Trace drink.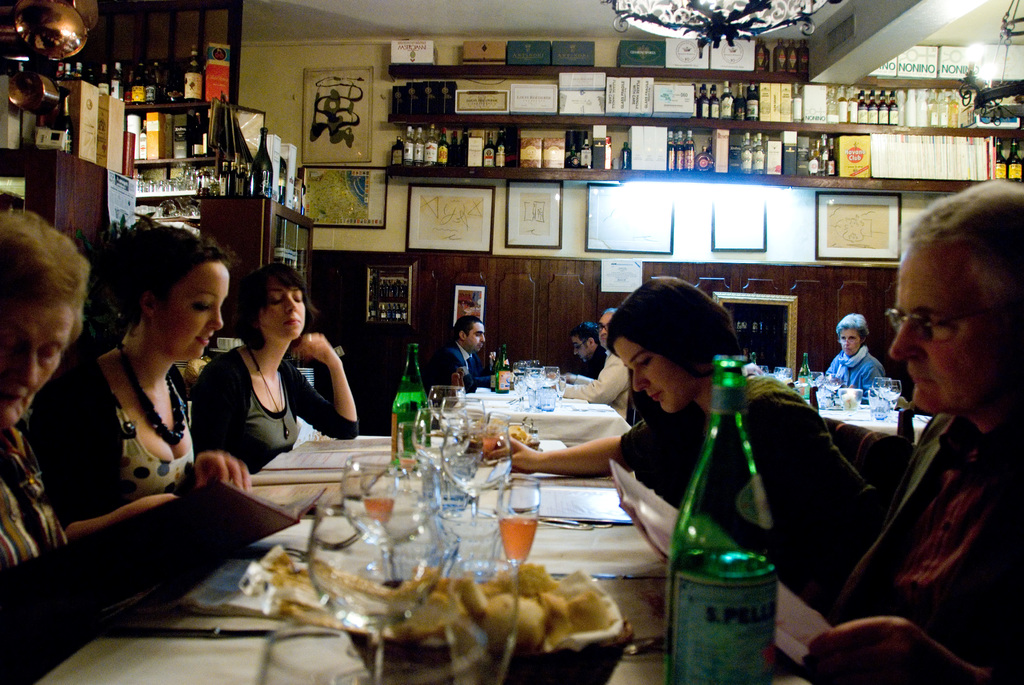
Traced to (left=797, top=38, right=808, bottom=72).
